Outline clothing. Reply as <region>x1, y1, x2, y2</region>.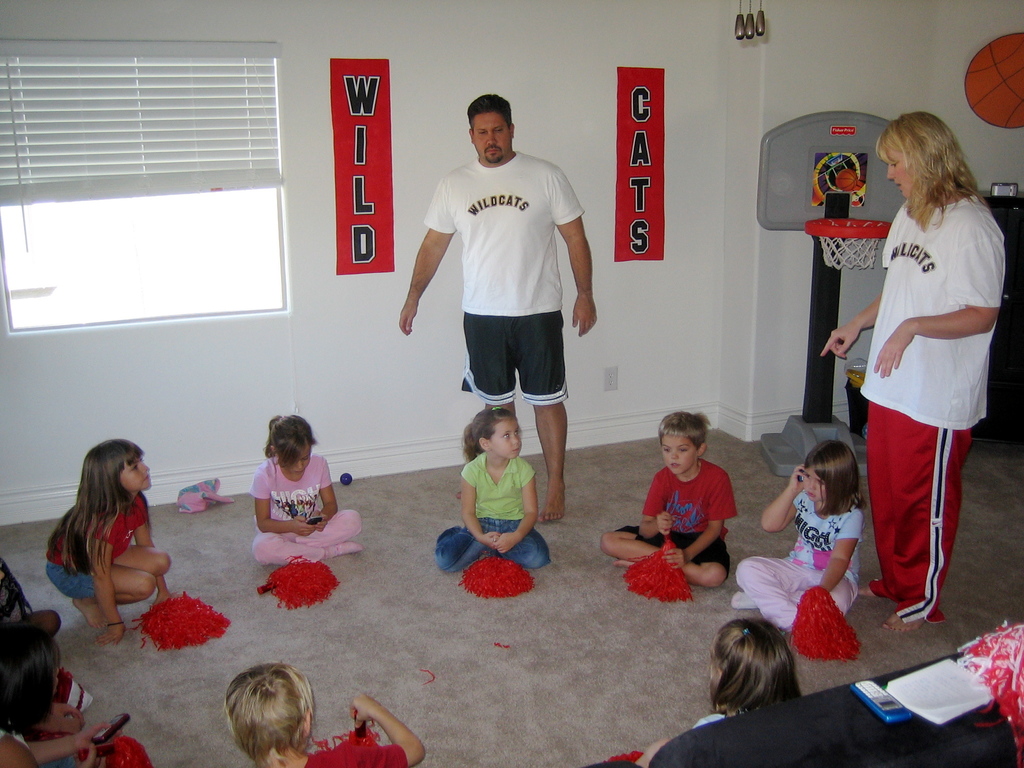
<region>879, 191, 989, 627</region>.
